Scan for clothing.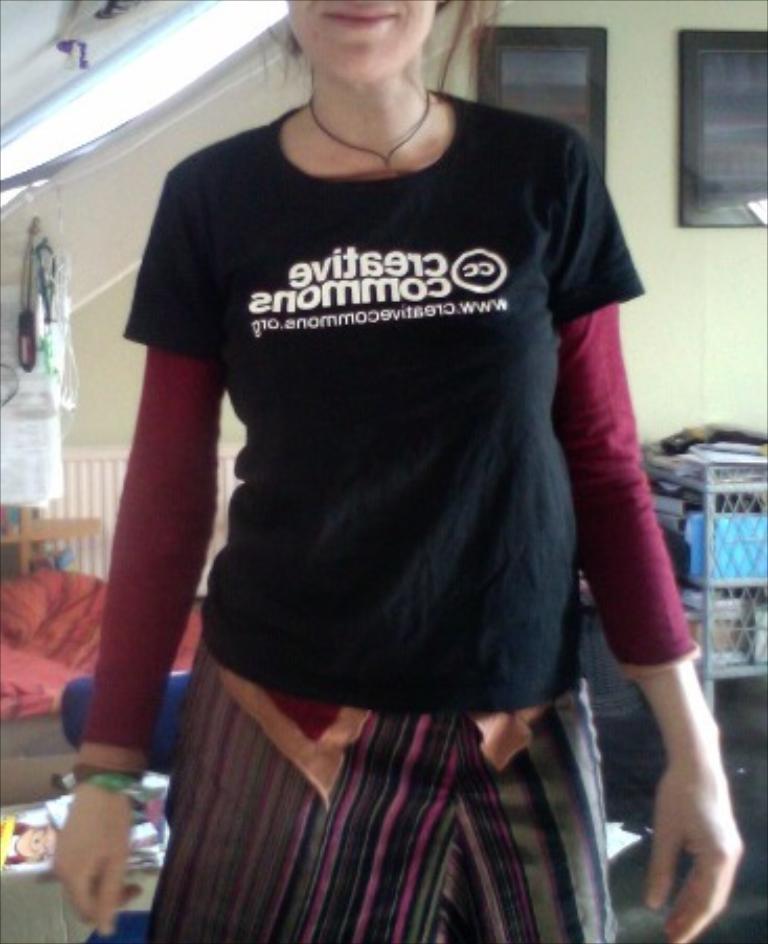
Scan result: [x1=67, y1=88, x2=711, y2=938].
